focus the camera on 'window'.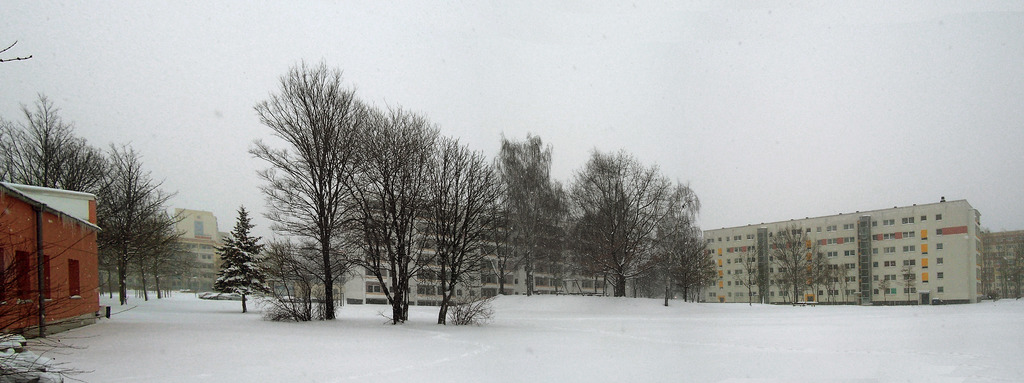
Focus region: 934:227:941:236.
